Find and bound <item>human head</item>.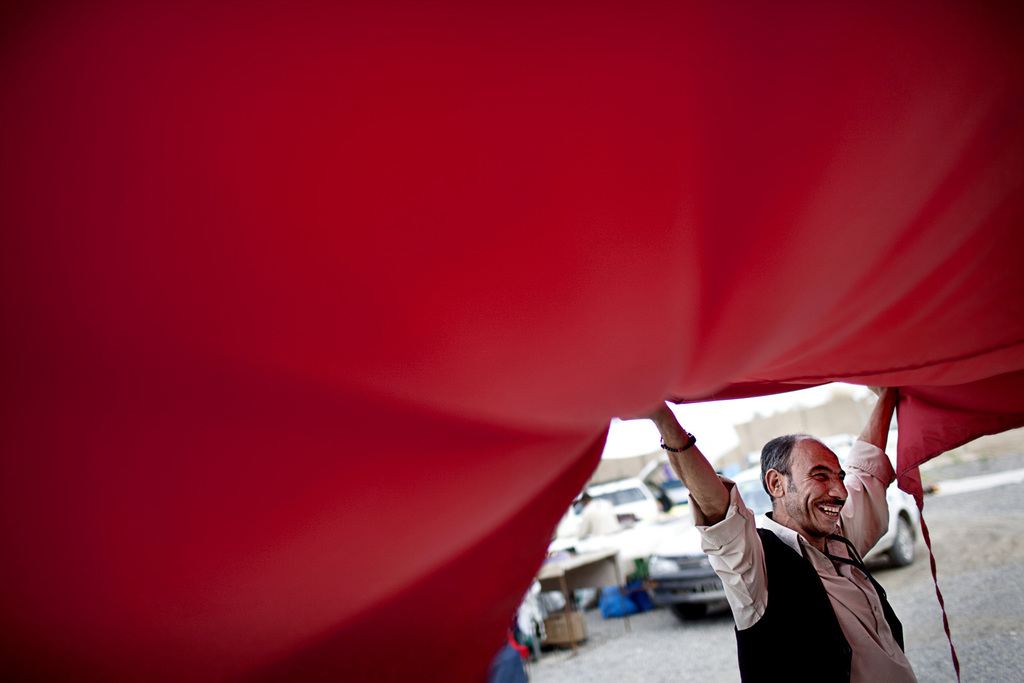
Bound: <bbox>760, 435, 865, 556</bbox>.
